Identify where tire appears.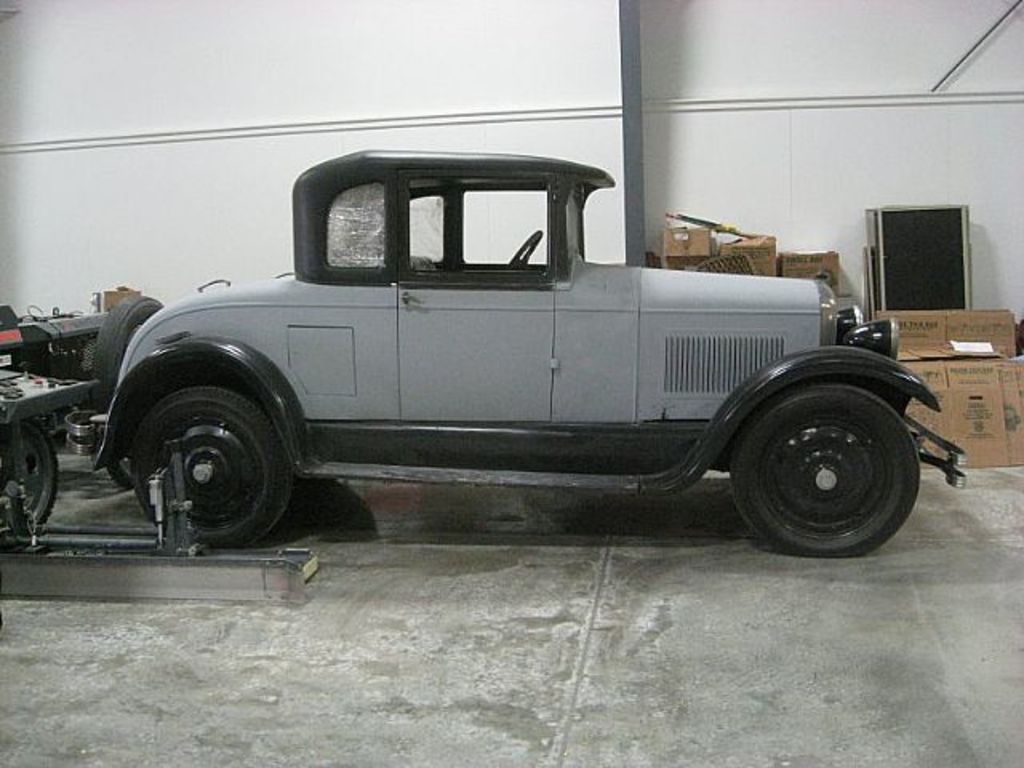
Appears at [x1=0, y1=418, x2=59, y2=531].
